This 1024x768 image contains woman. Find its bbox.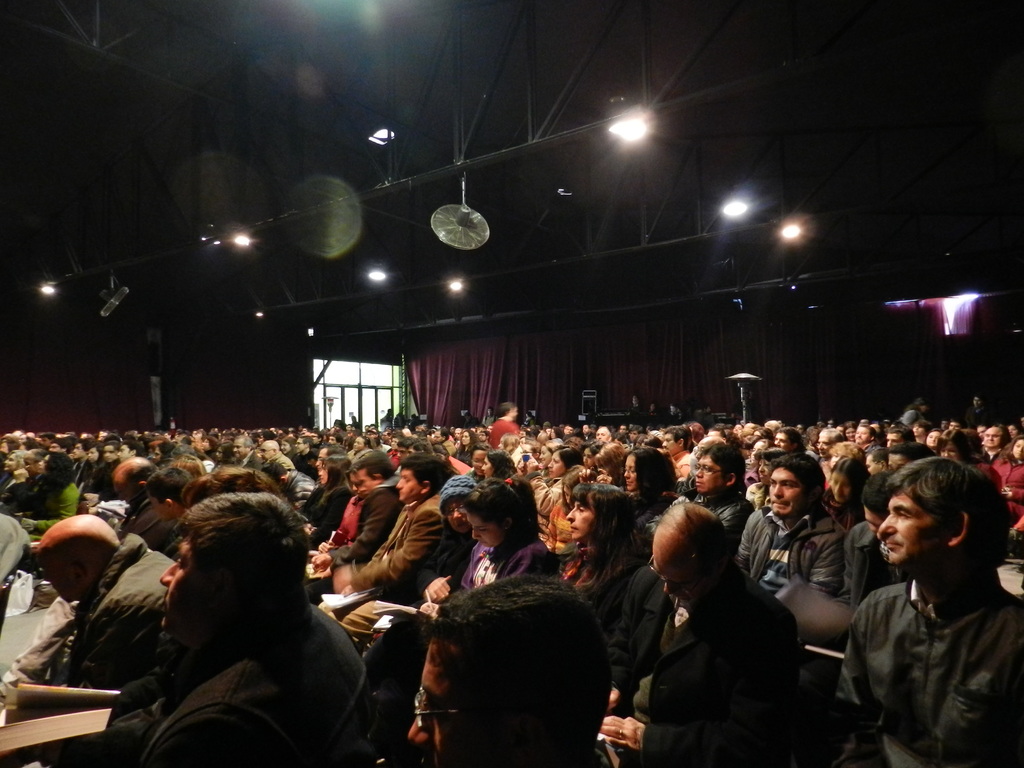
detection(298, 452, 361, 543).
